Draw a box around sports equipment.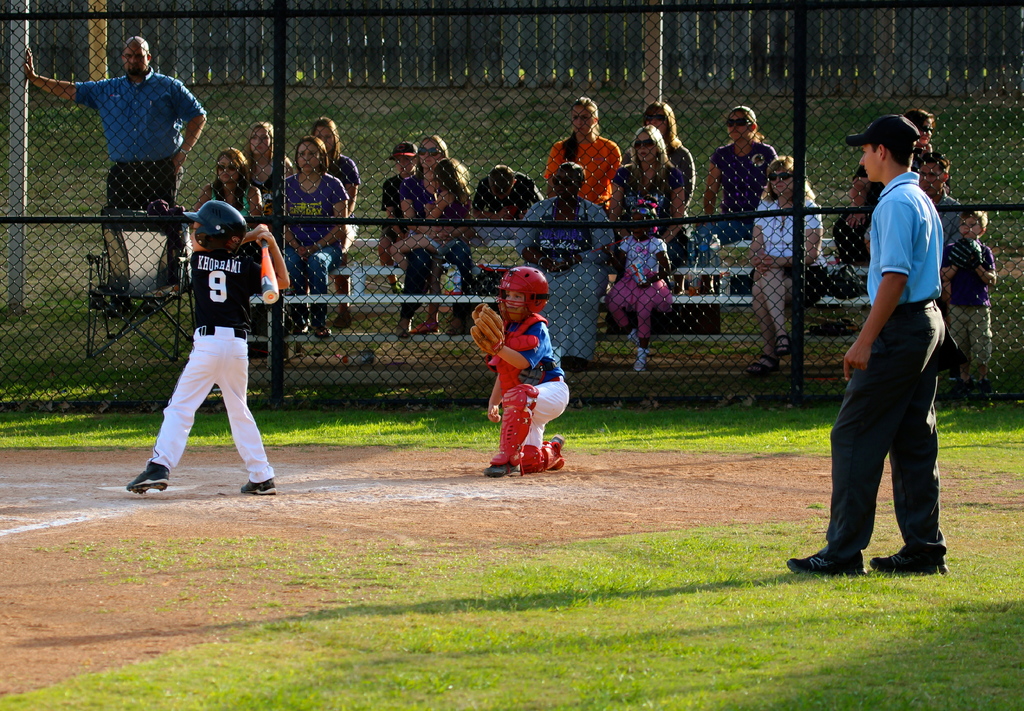
[257,223,282,303].
